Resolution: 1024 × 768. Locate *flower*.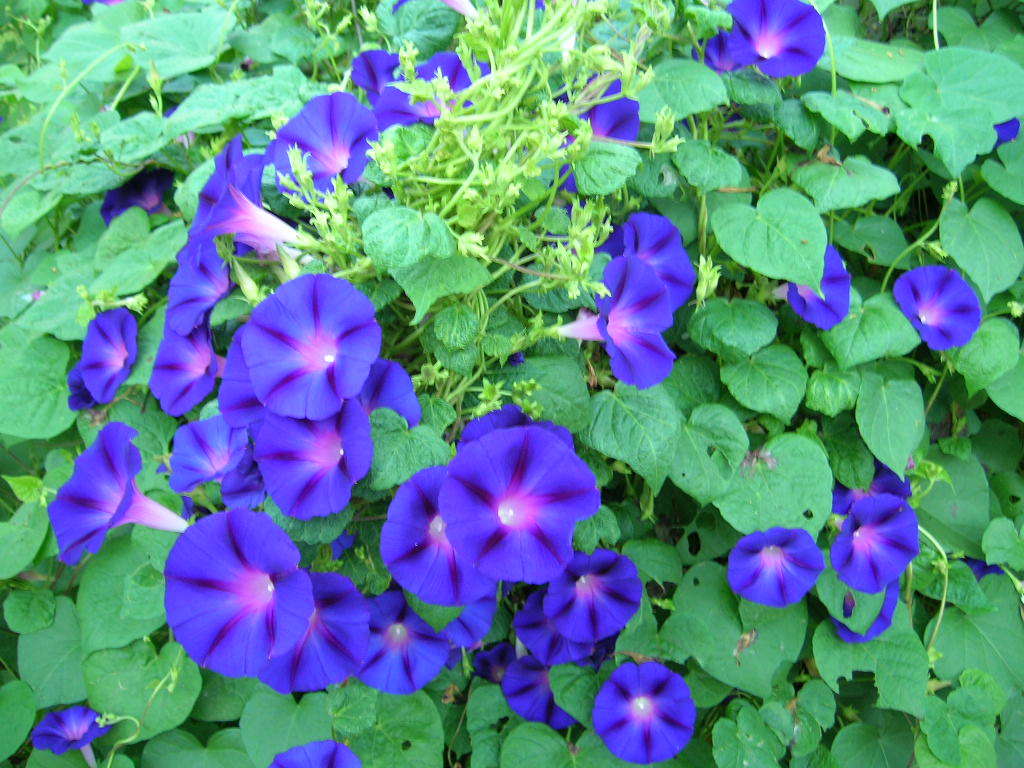
(517,594,617,665).
